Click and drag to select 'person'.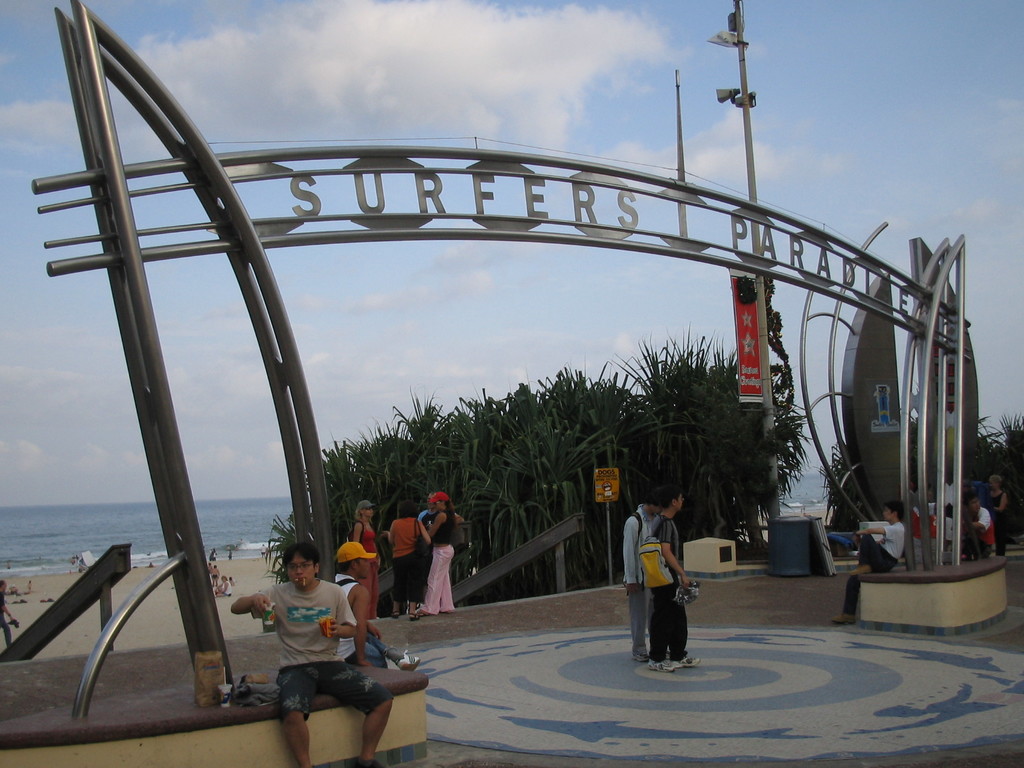
Selection: 636:484:705:674.
